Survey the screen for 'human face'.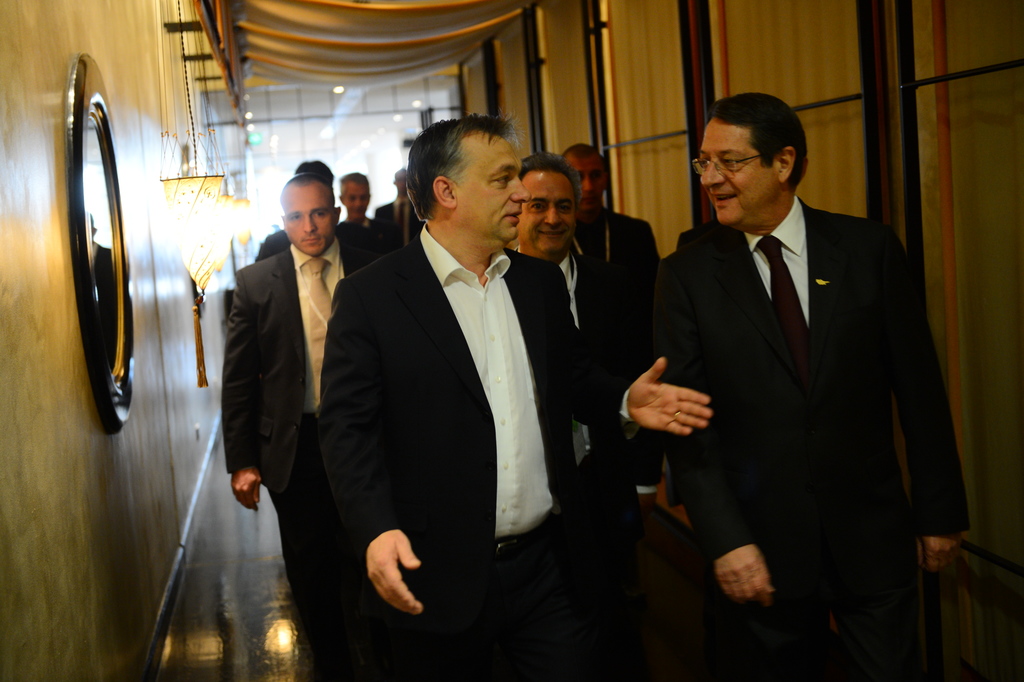
Survey found: box(700, 121, 775, 230).
